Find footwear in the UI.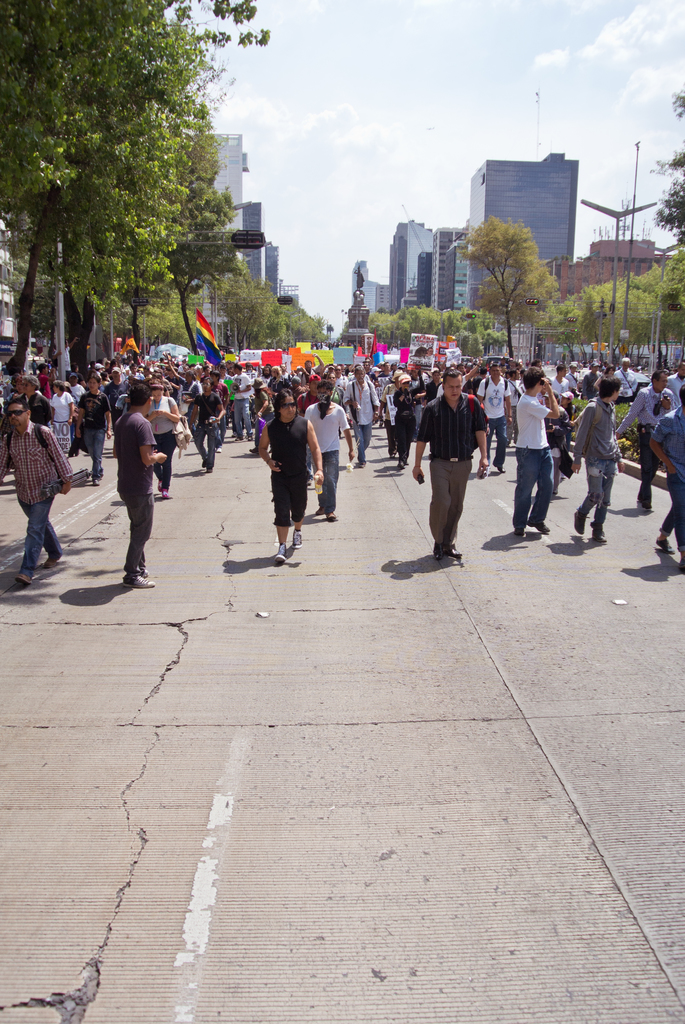
UI element at box=[119, 570, 155, 586].
